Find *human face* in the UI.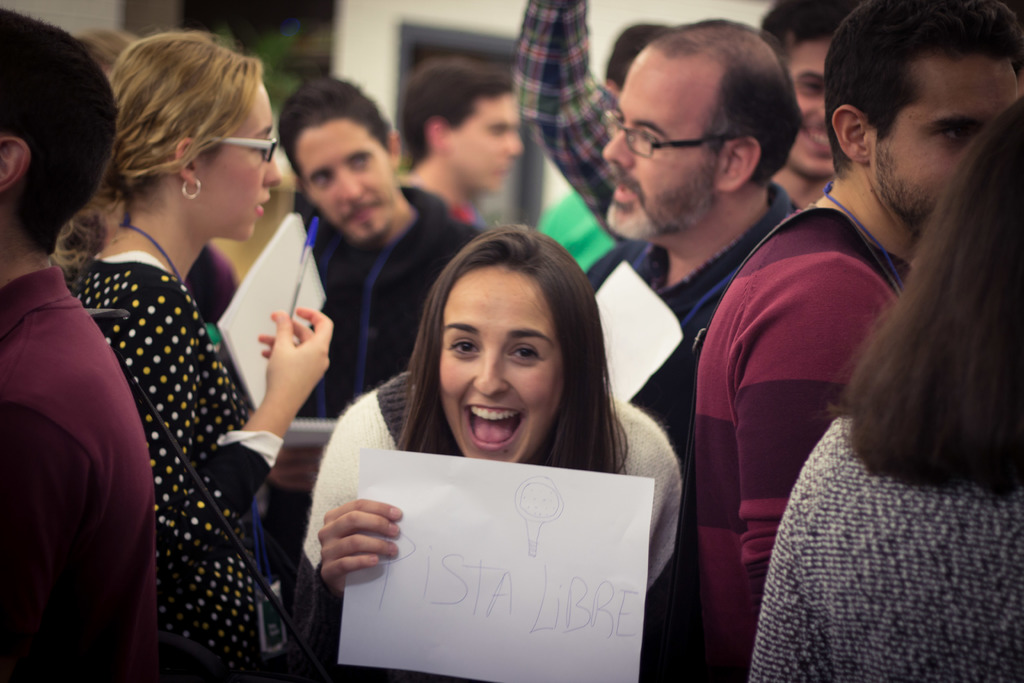
UI element at detection(598, 38, 751, 242).
